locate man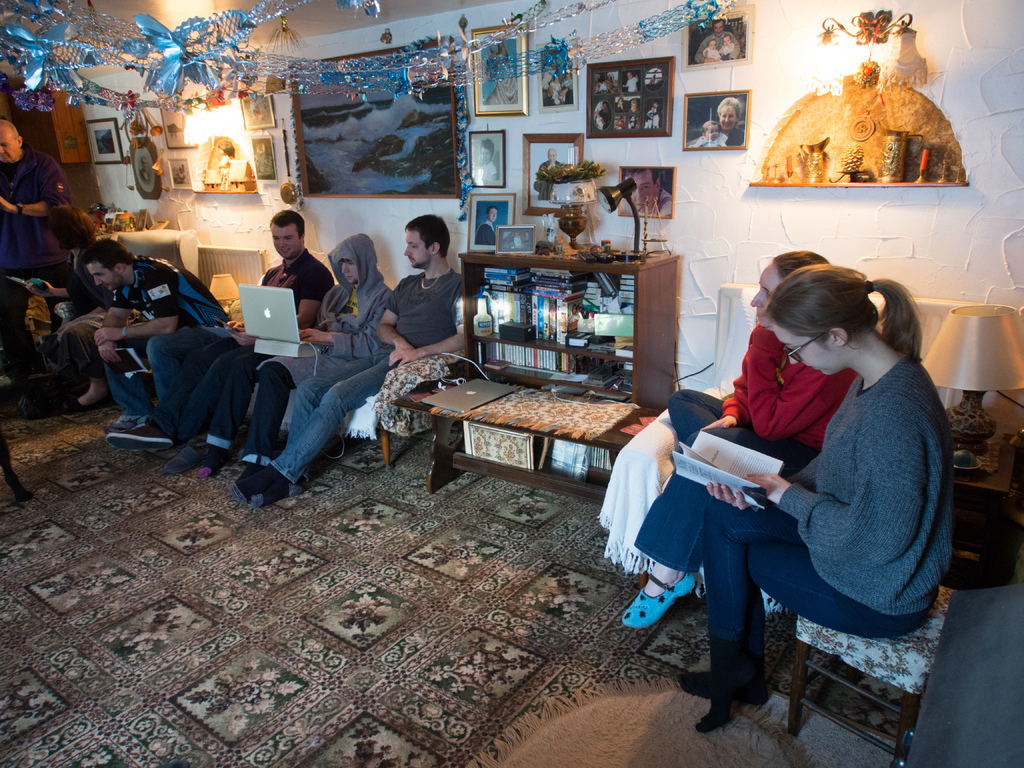
(225,232,396,472)
